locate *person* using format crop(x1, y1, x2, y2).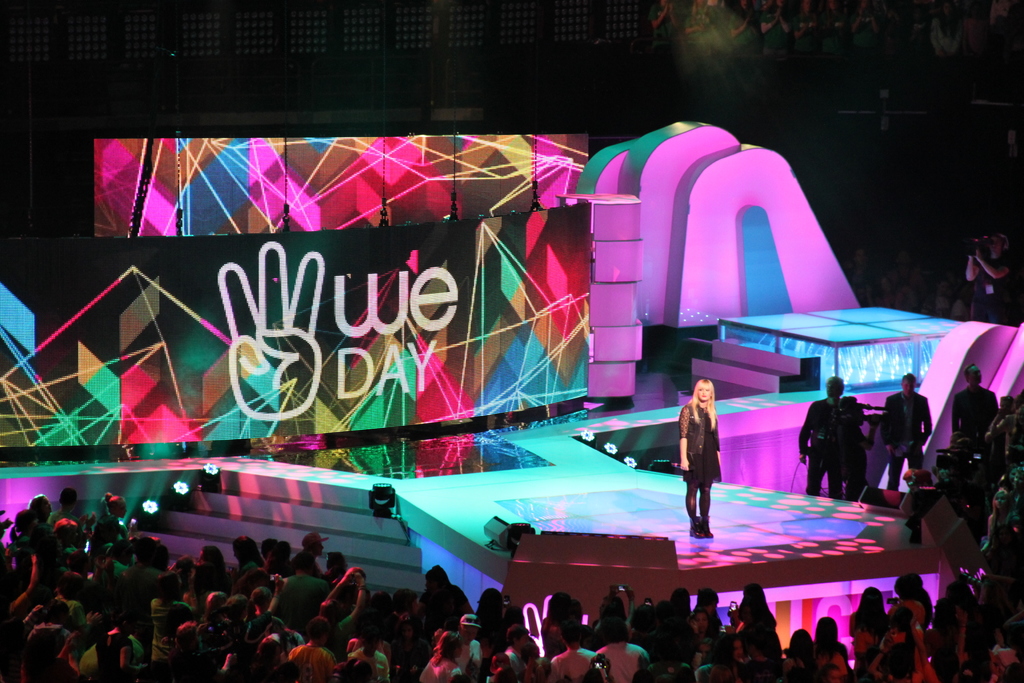
crop(679, 381, 723, 533).
